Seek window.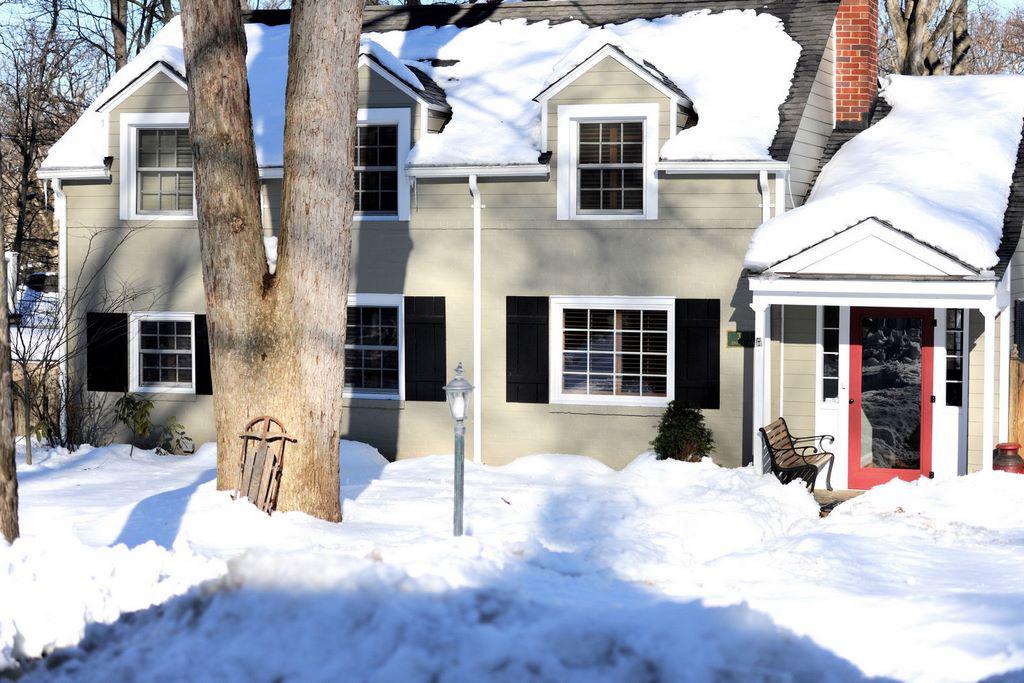
select_region(547, 296, 674, 405).
